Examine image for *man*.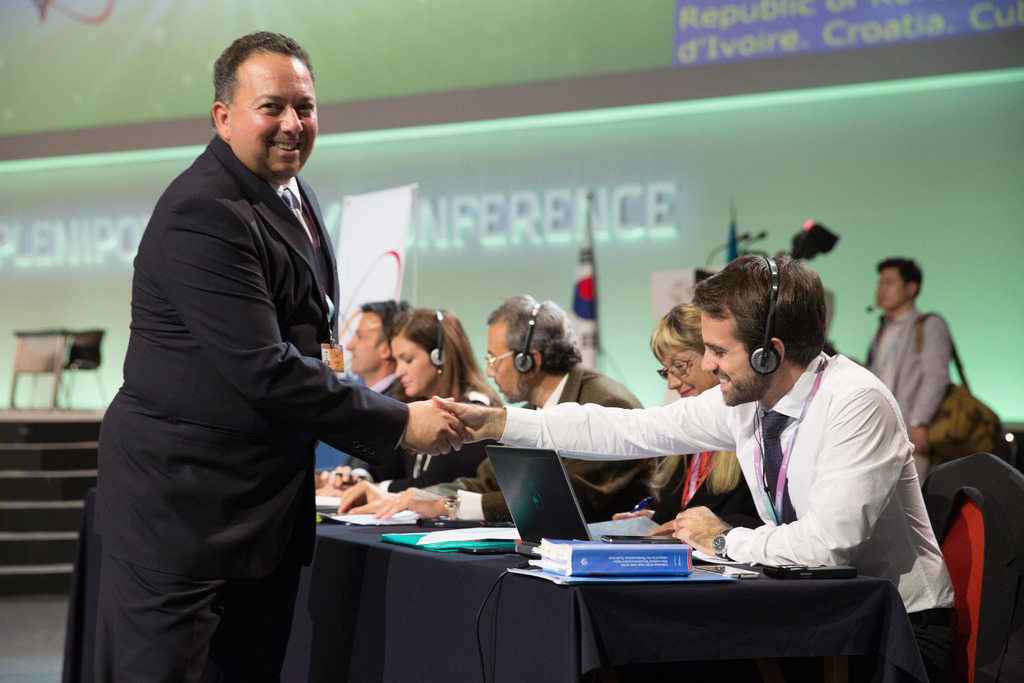
Examination result: (left=868, top=257, right=952, bottom=488).
